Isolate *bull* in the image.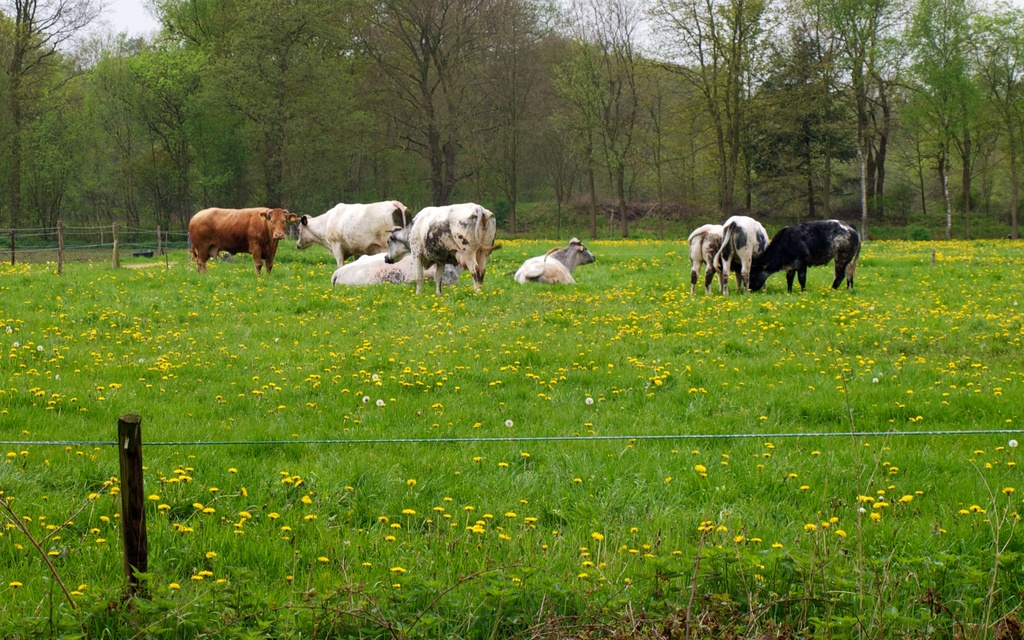
Isolated region: x1=711, y1=211, x2=772, y2=299.
